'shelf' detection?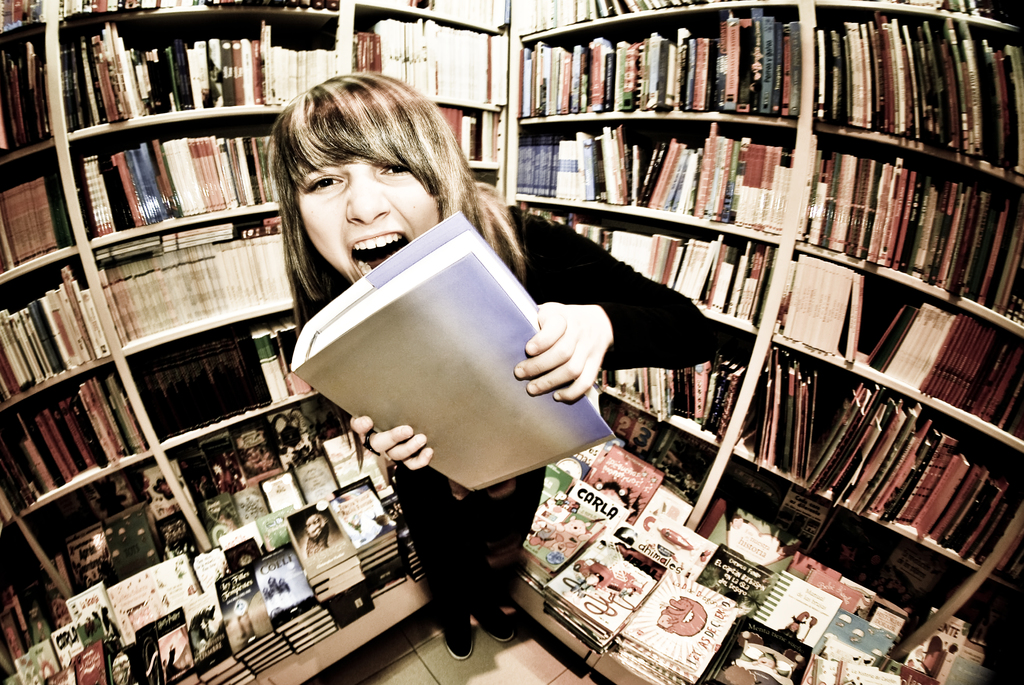
rect(0, 239, 115, 415)
